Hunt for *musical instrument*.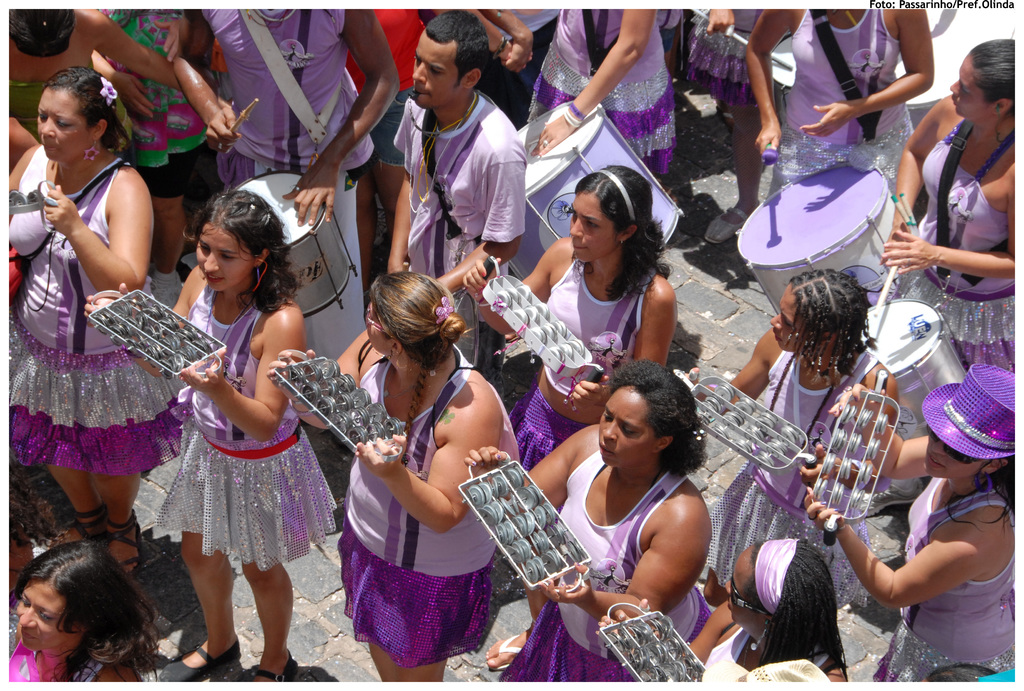
Hunted down at <region>599, 601, 703, 683</region>.
